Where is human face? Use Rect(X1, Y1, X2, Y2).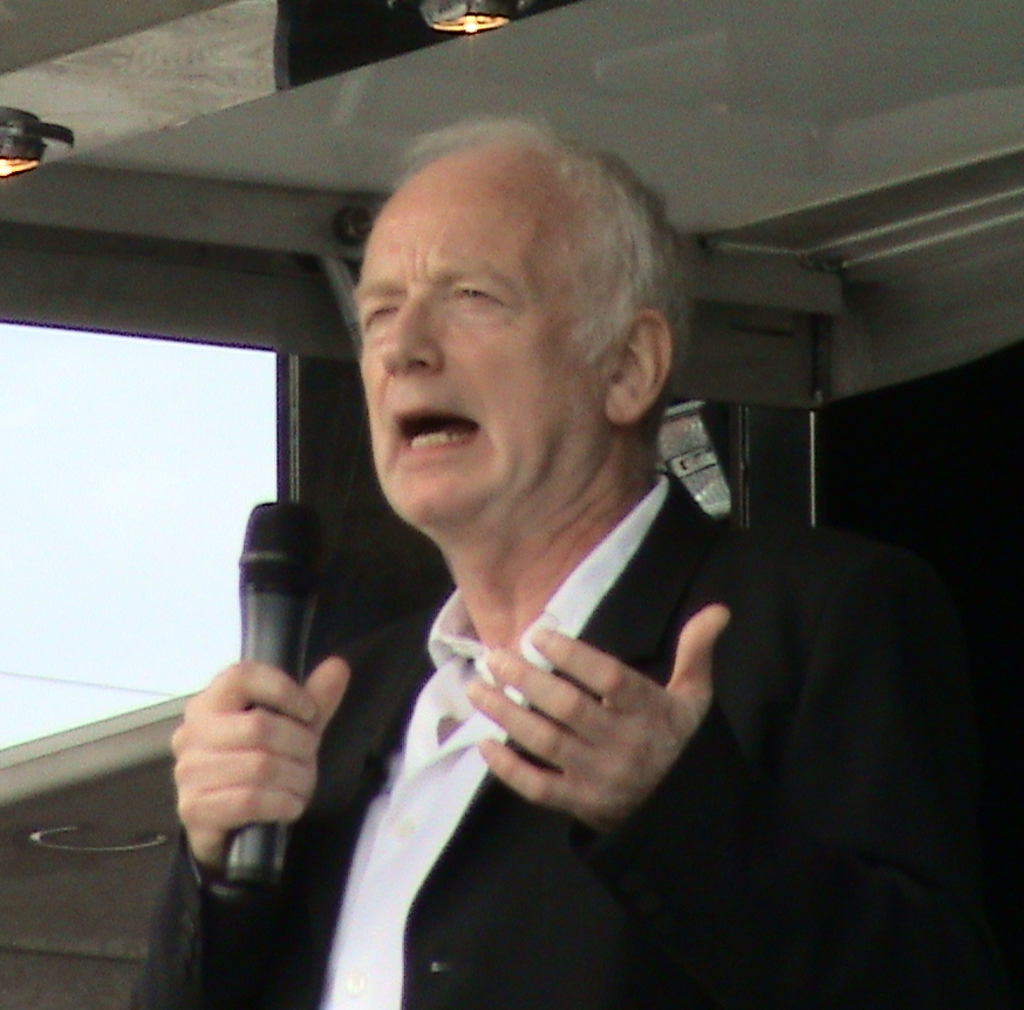
Rect(348, 144, 600, 523).
